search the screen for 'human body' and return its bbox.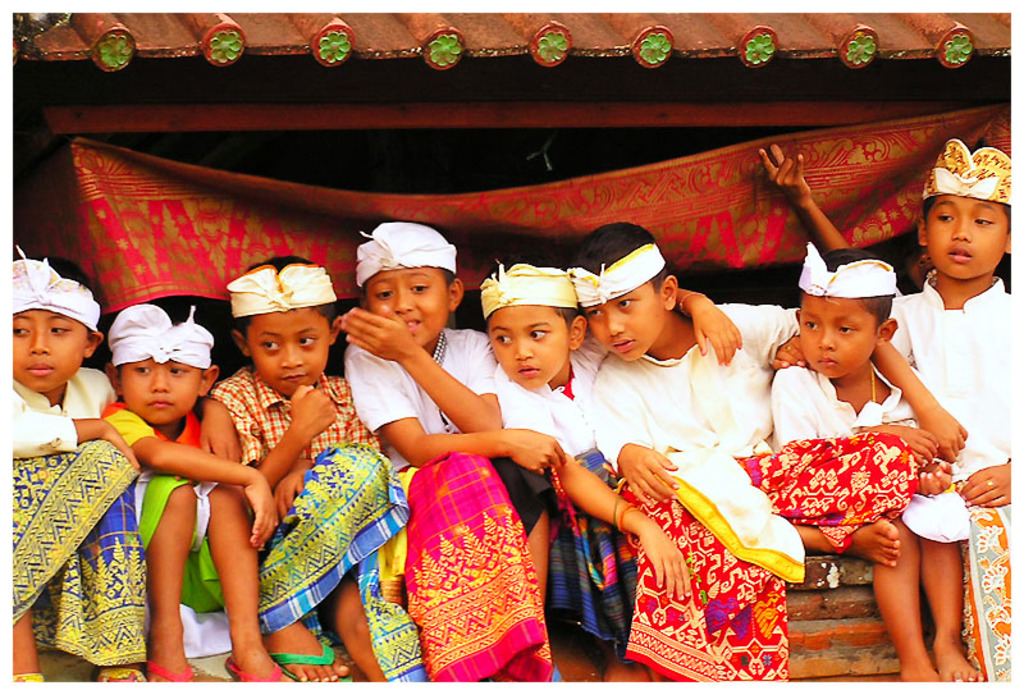
Found: (338,305,566,683).
